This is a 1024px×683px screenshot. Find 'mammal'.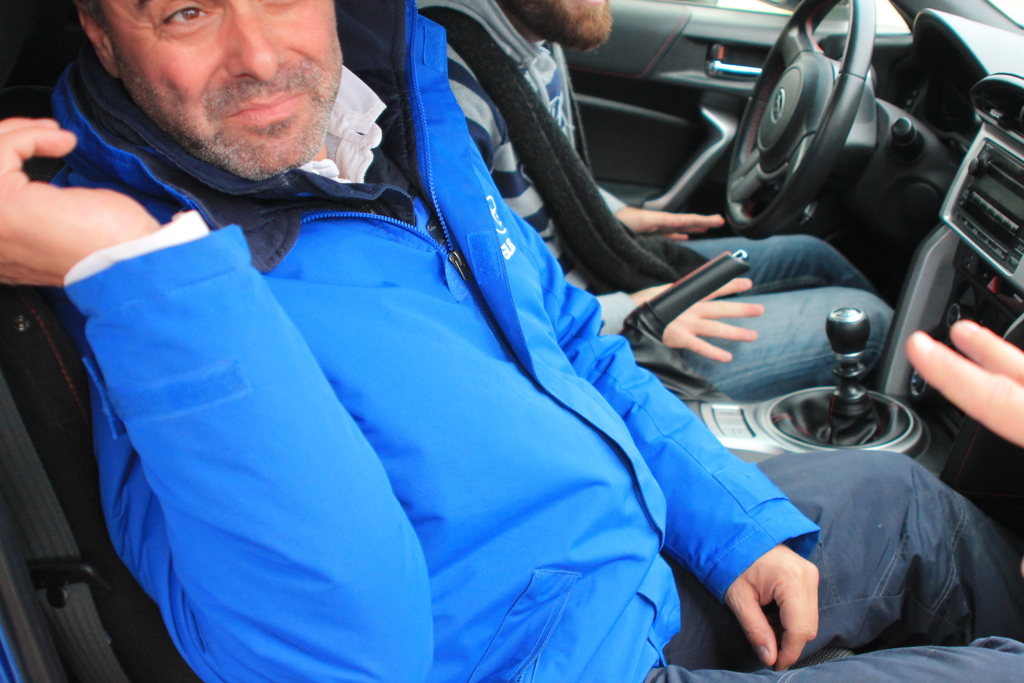
Bounding box: {"x1": 405, "y1": 0, "x2": 901, "y2": 404}.
